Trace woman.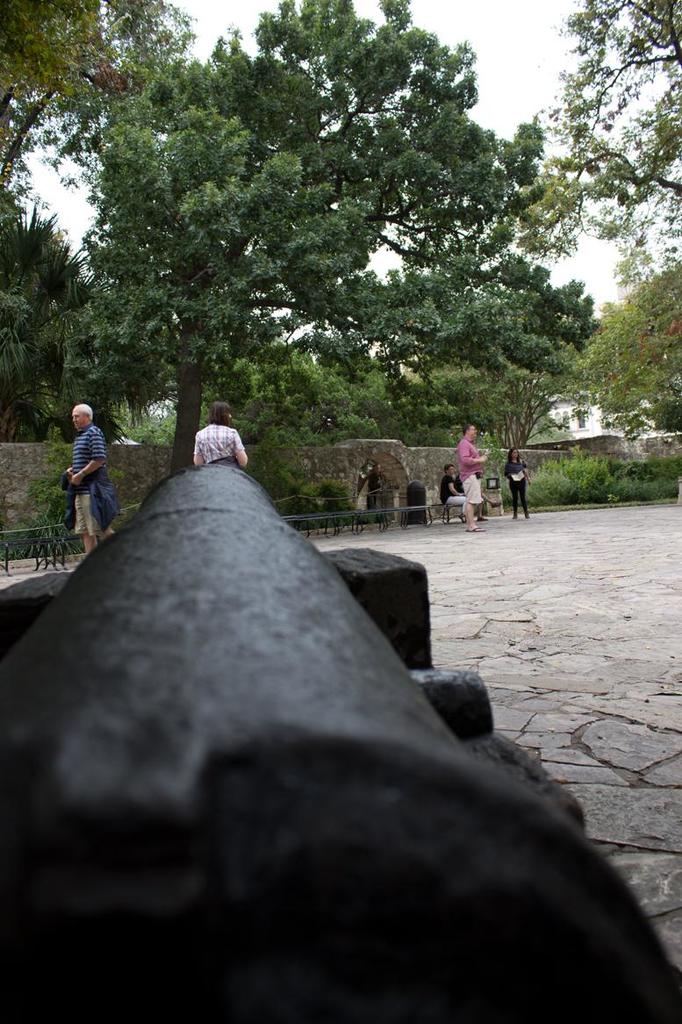
Traced to [left=504, top=444, right=535, bottom=521].
